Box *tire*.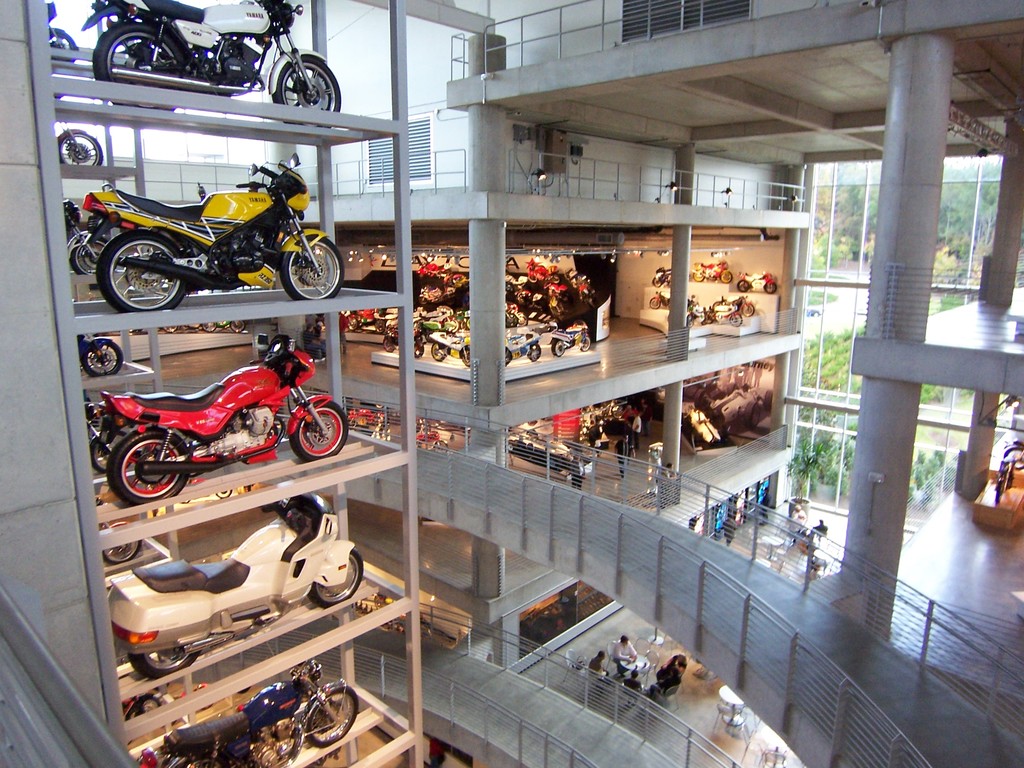
739,280,750,291.
